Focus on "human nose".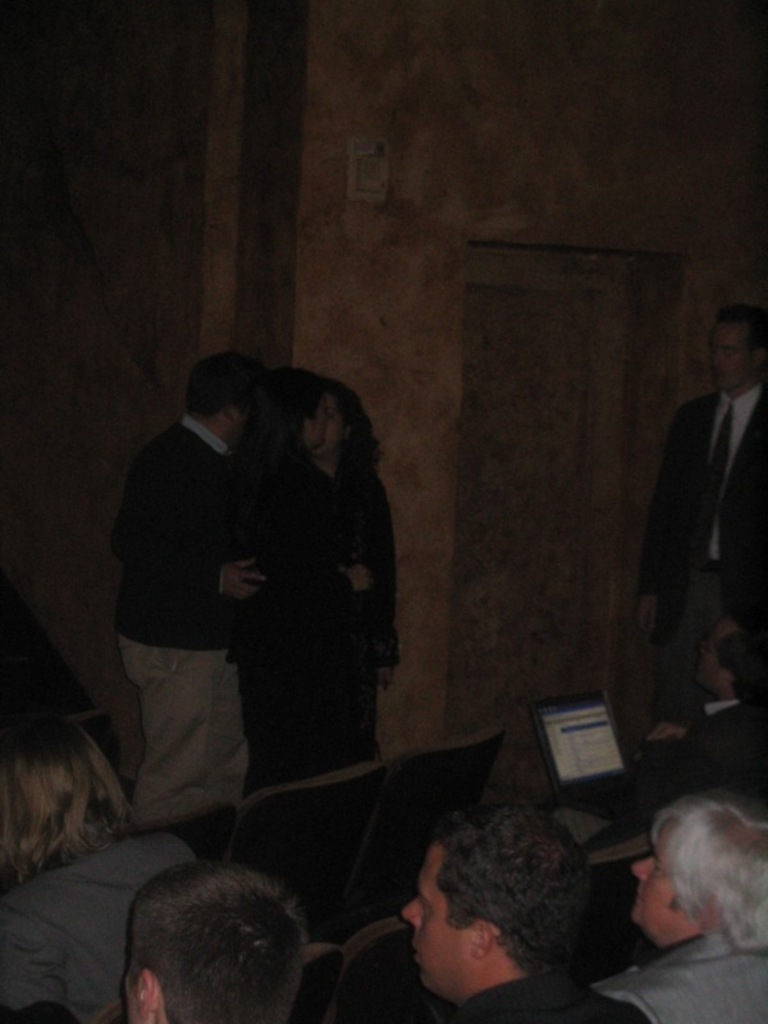
Focused at x1=631, y1=859, x2=652, y2=884.
